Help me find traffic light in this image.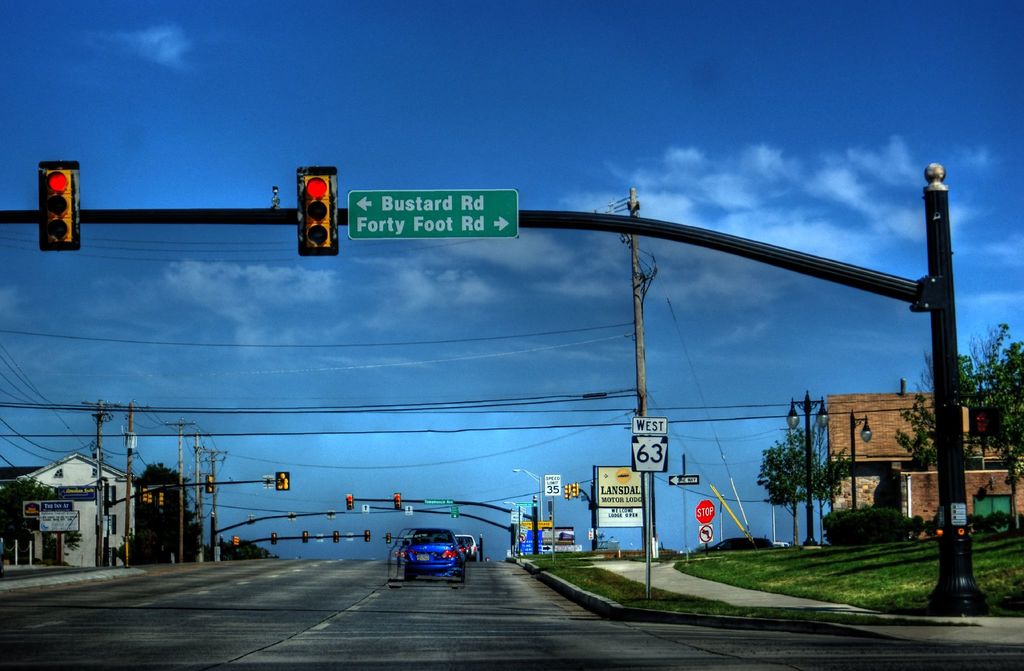
Found it: (140, 486, 147, 503).
